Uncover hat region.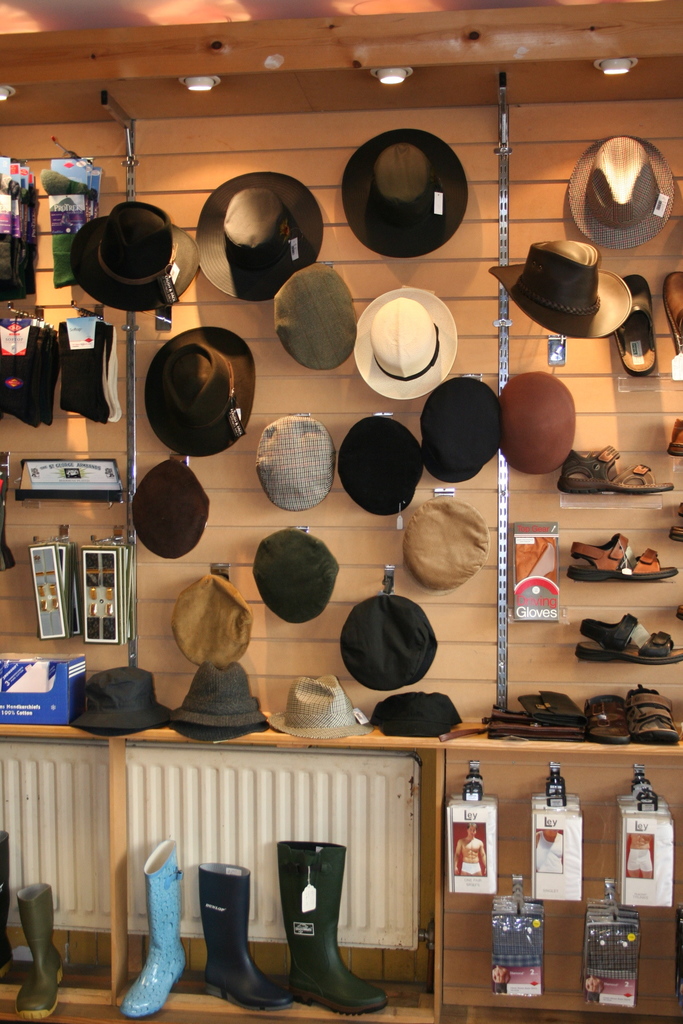
Uncovered: 142:323:256:456.
